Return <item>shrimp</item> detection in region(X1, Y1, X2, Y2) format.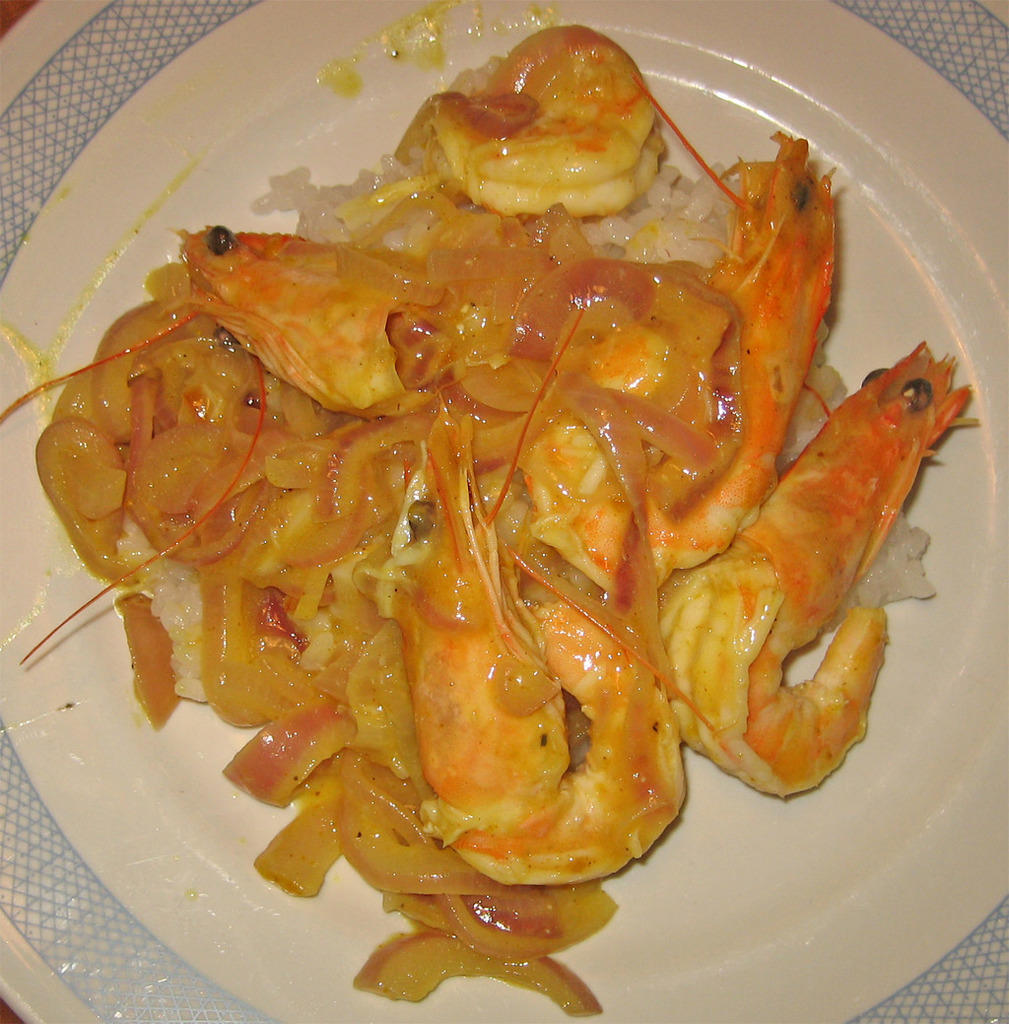
region(532, 65, 841, 568).
